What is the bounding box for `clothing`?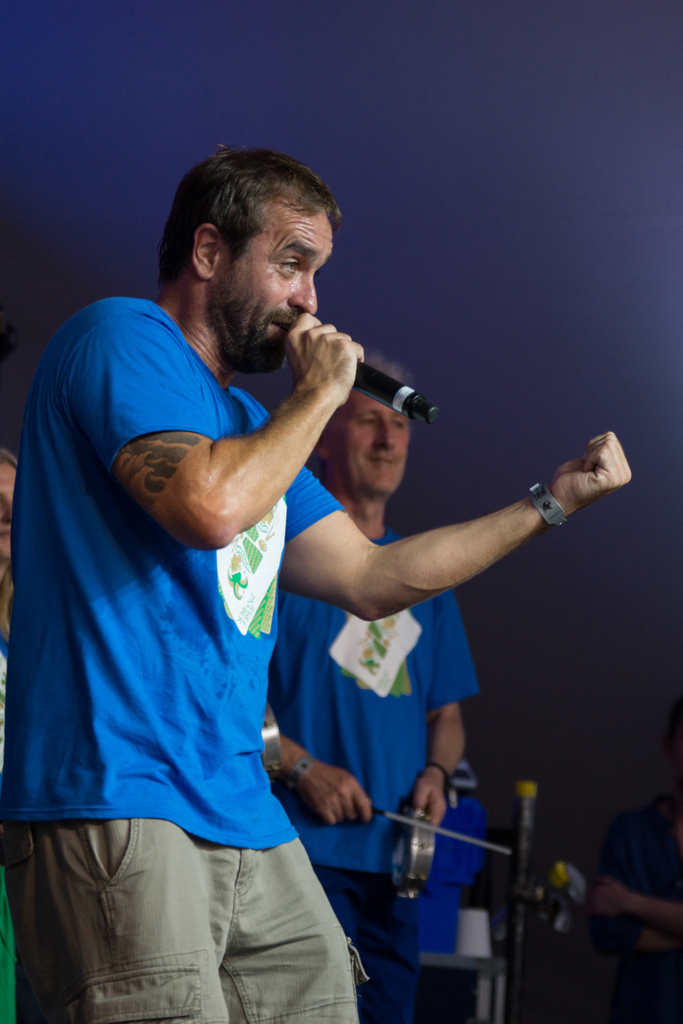
<region>308, 862, 413, 1023</region>.
